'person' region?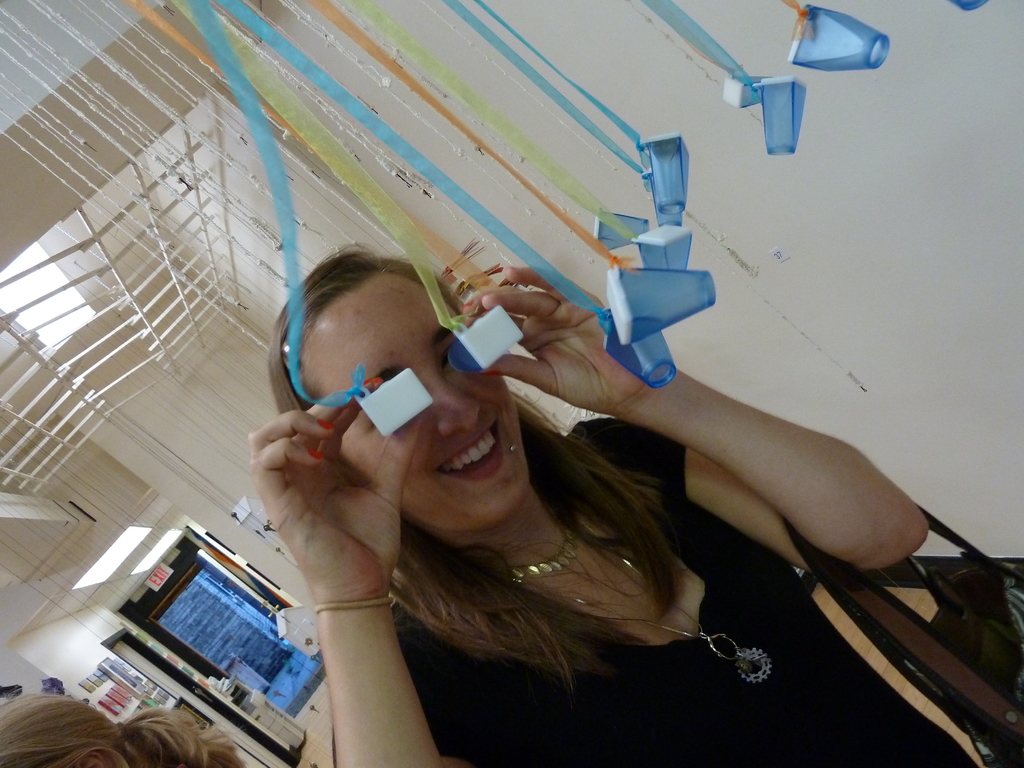
195:111:871:767
